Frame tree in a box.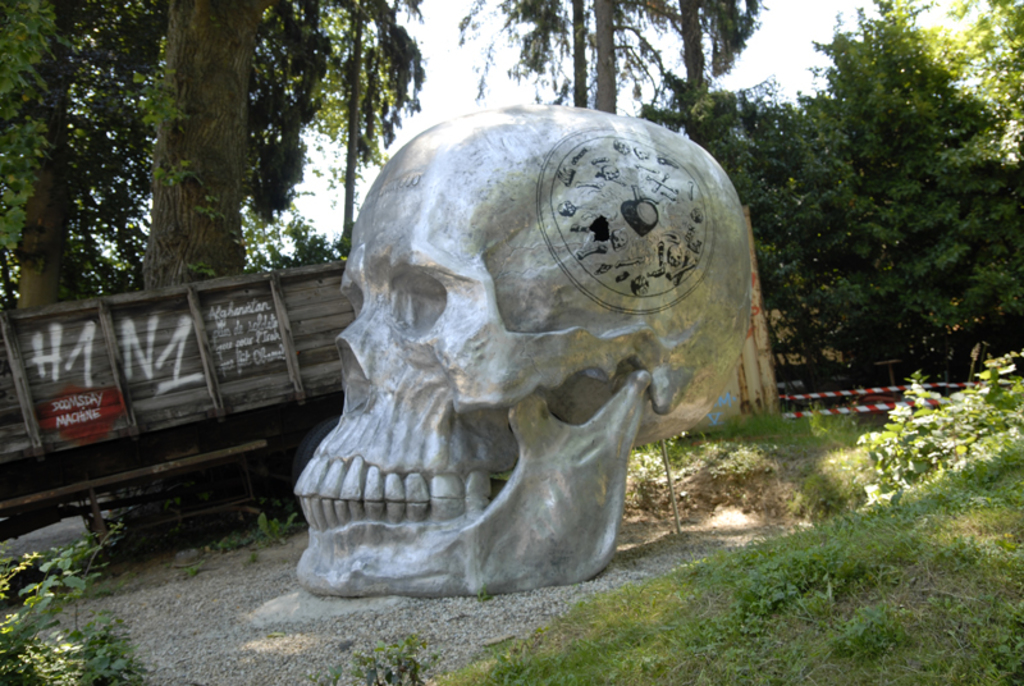
bbox(444, 0, 759, 123).
